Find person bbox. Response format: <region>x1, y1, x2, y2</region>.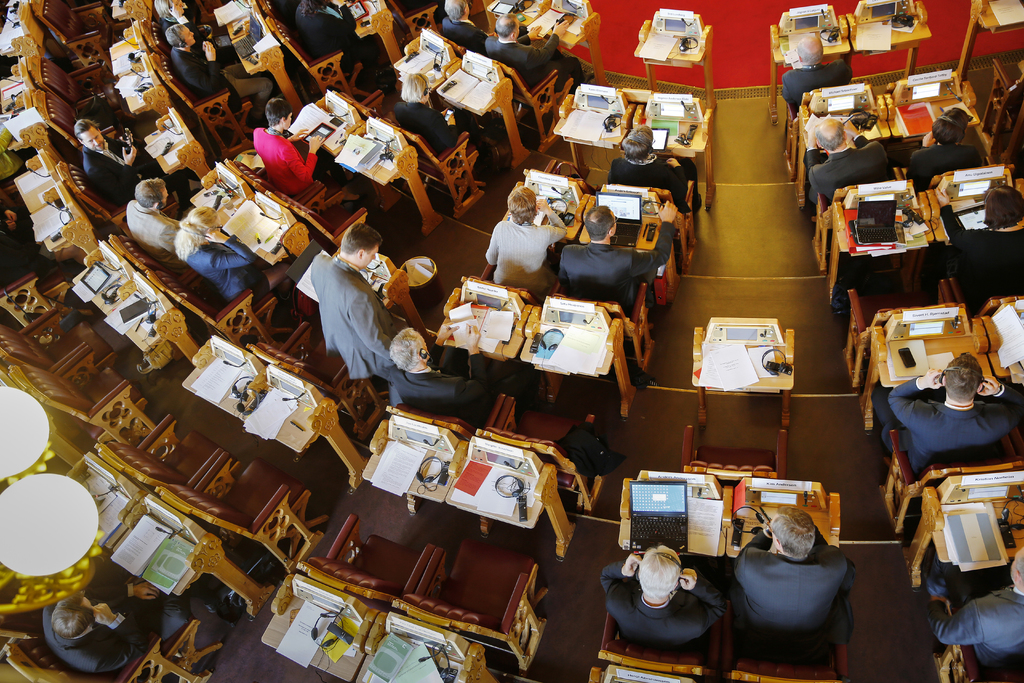
<region>305, 208, 403, 411</region>.
